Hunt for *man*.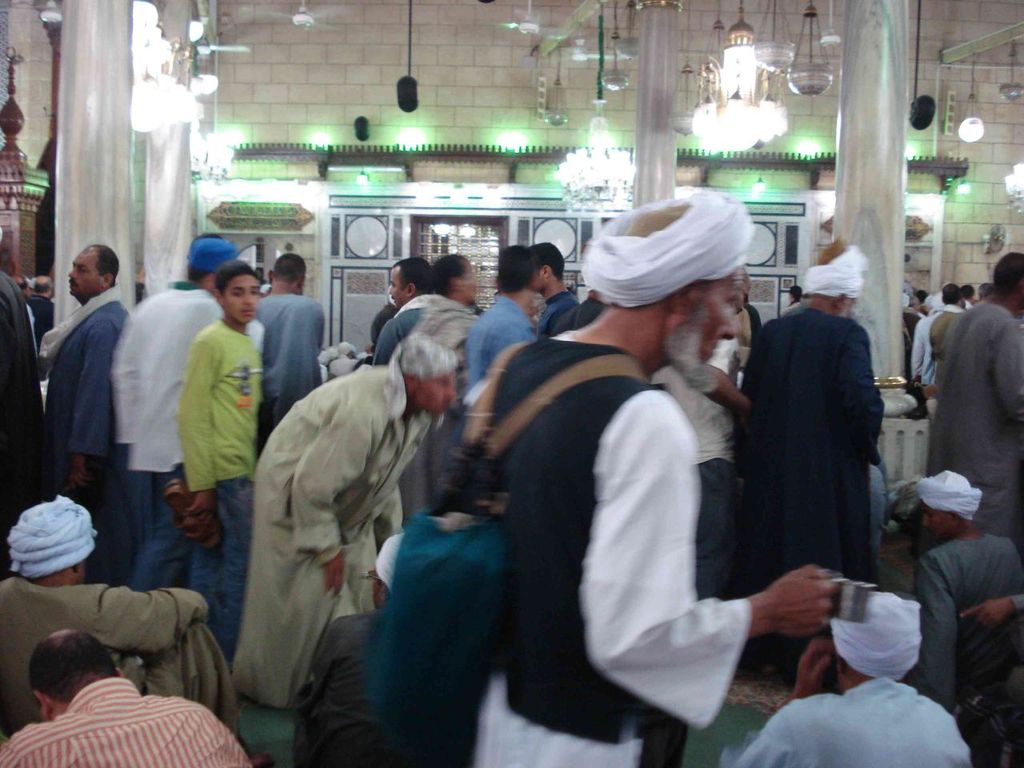
Hunted down at bbox=[930, 259, 1023, 578].
